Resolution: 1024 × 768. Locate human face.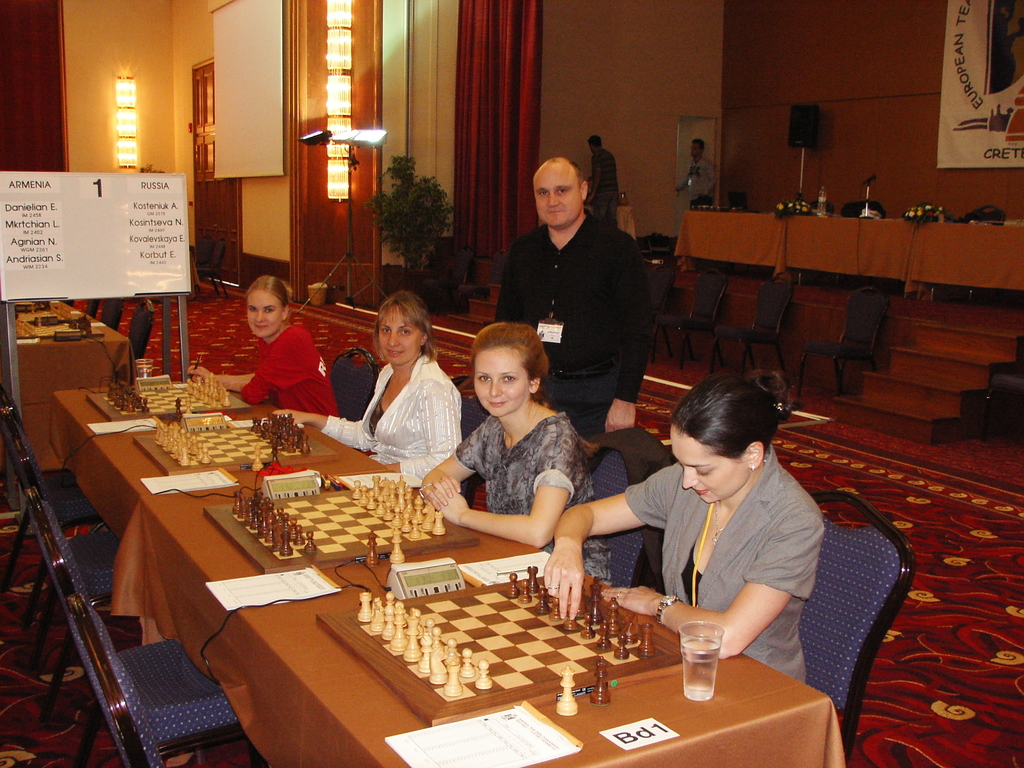
l=472, t=342, r=530, b=419.
